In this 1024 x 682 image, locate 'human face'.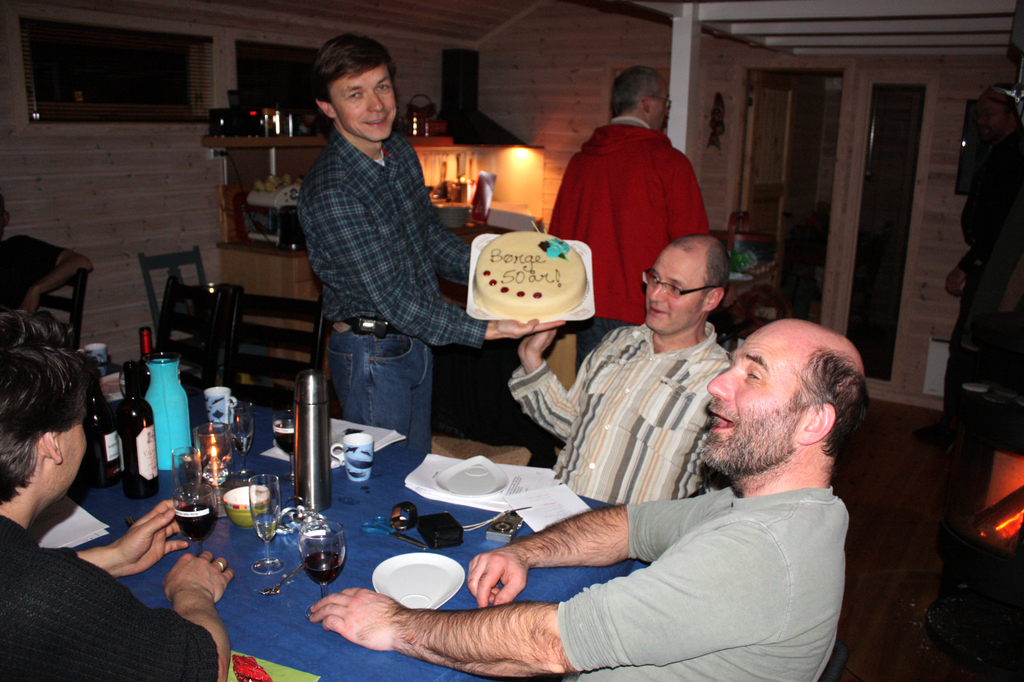
Bounding box: (705,324,806,476).
